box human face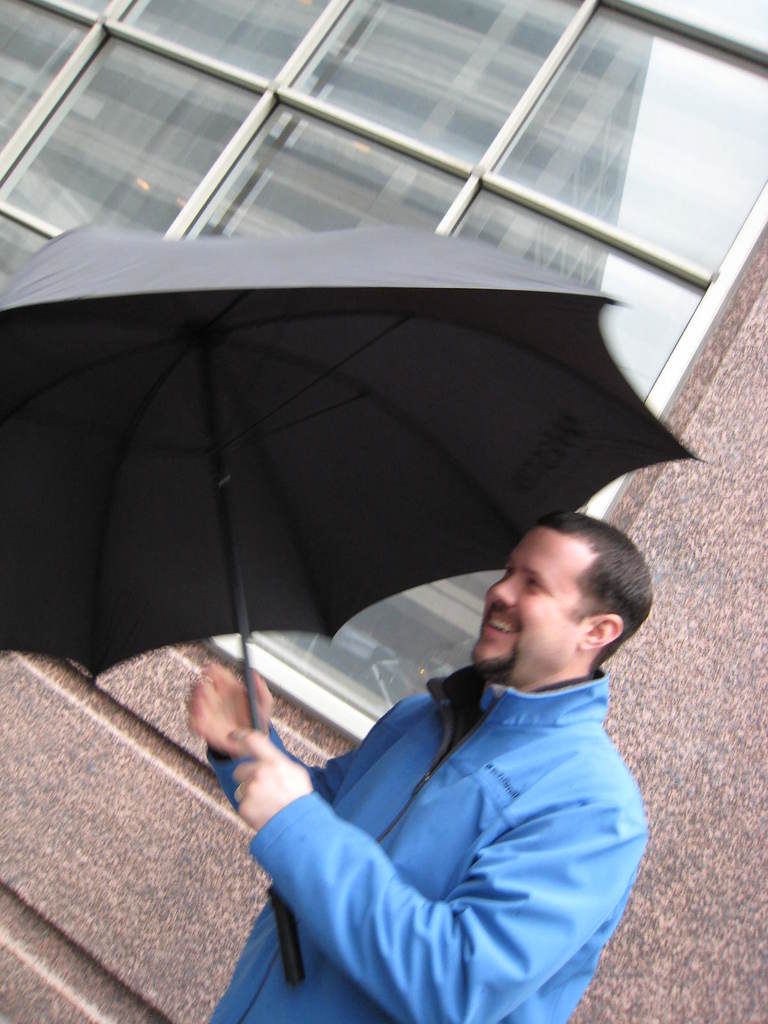
472/527/584/676
